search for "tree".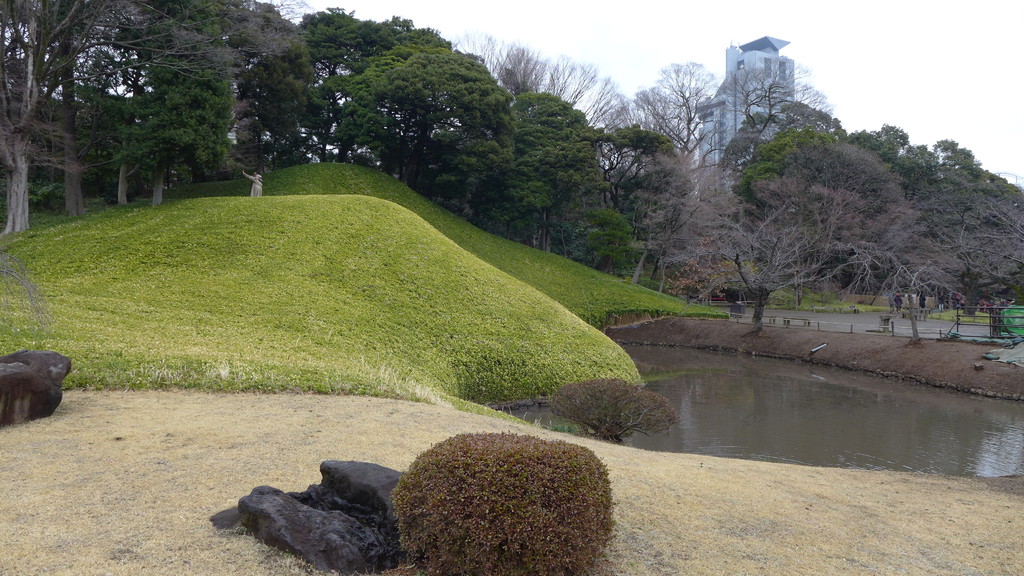
Found at left=0, top=0, right=300, bottom=223.
